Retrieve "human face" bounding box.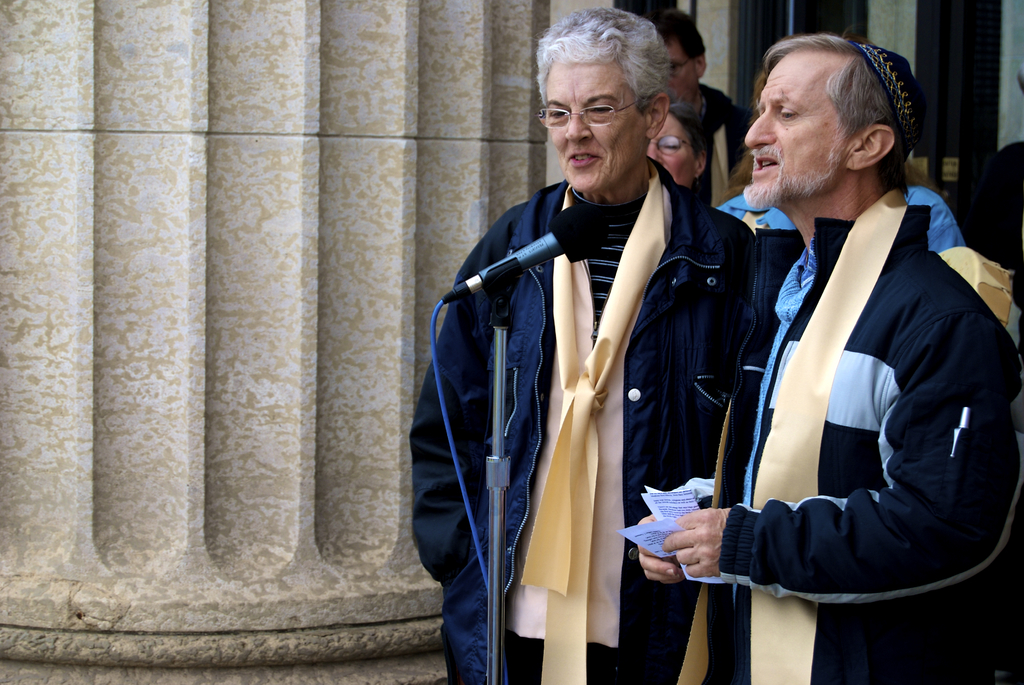
Bounding box: 643 113 691 186.
